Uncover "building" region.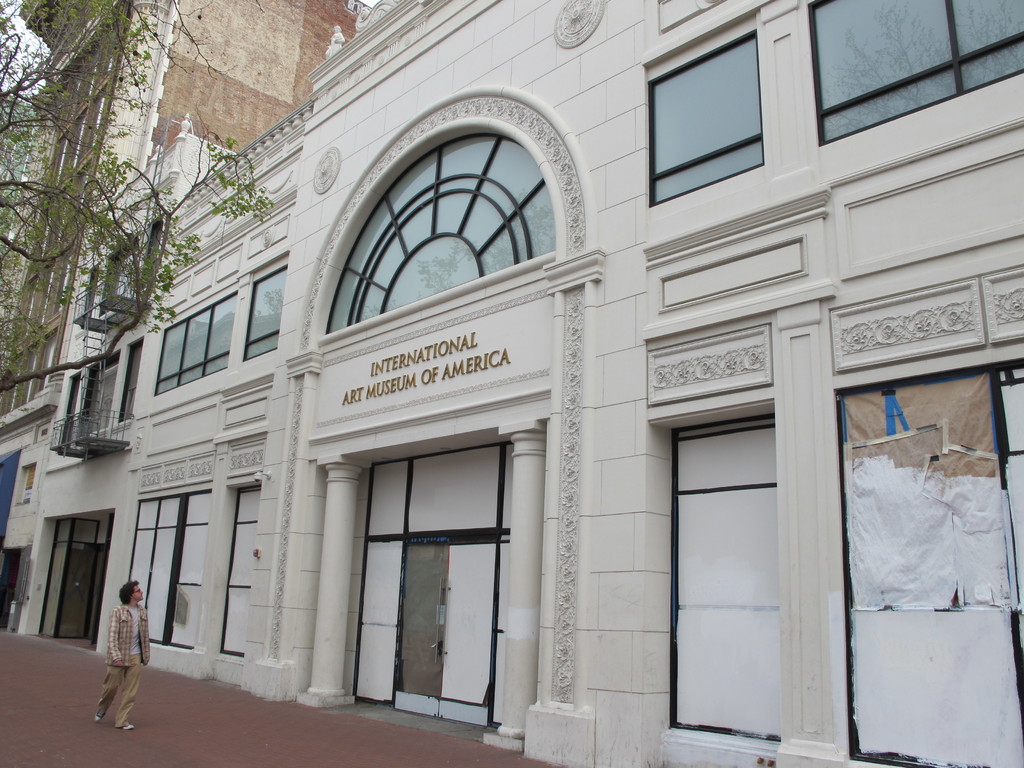
Uncovered: (18,0,1023,767).
